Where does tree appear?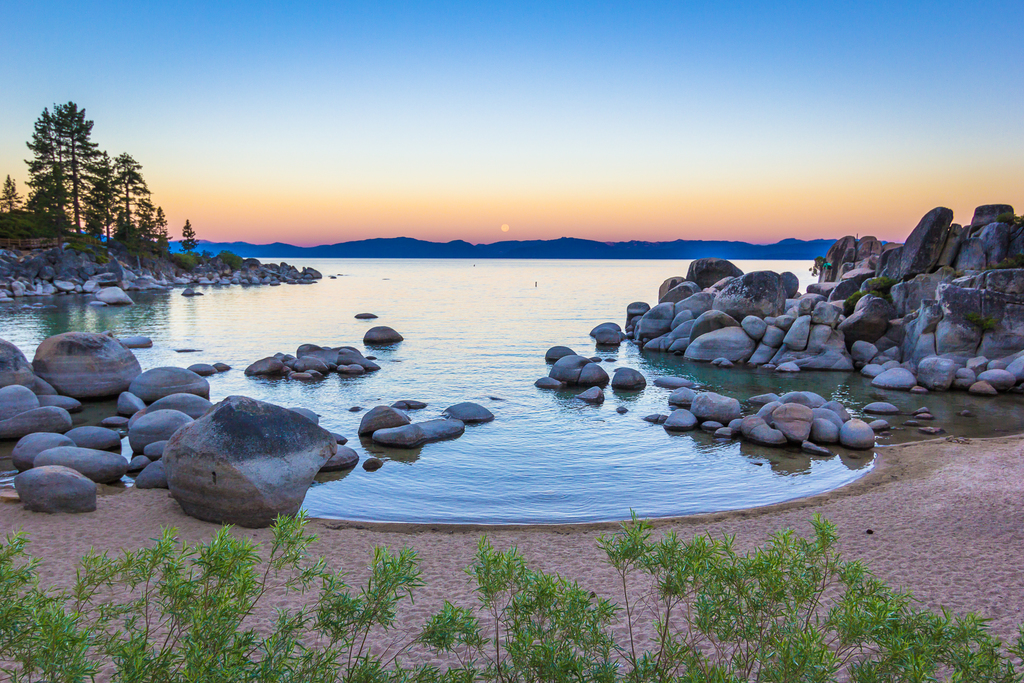
Appears at x1=86, y1=148, x2=126, y2=253.
